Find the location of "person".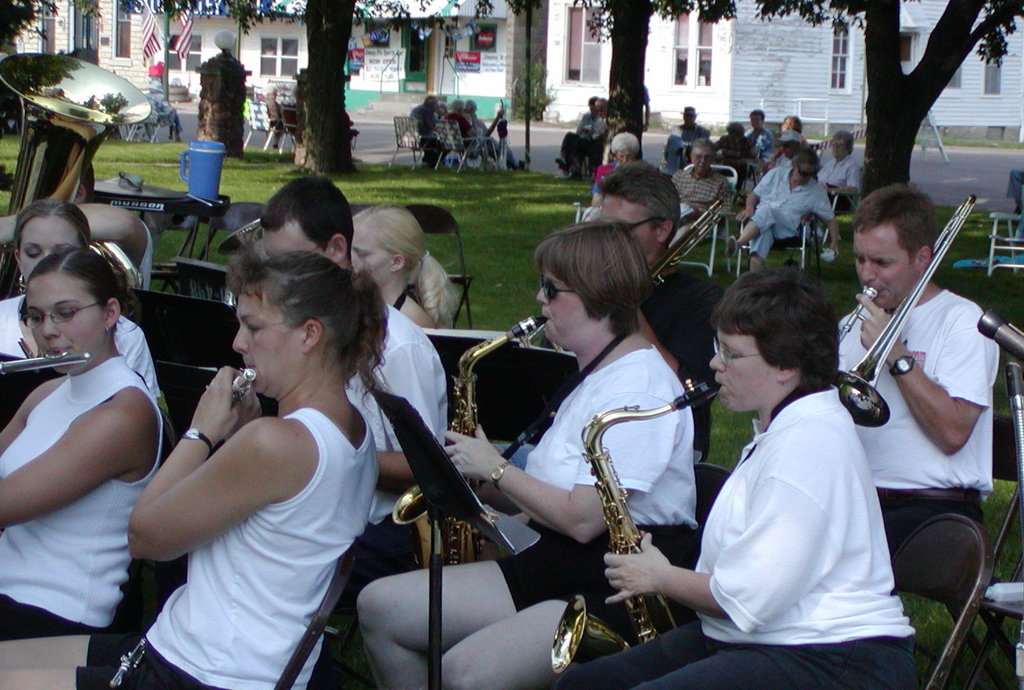
Location: {"x1": 490, "y1": 159, "x2": 723, "y2": 470}.
